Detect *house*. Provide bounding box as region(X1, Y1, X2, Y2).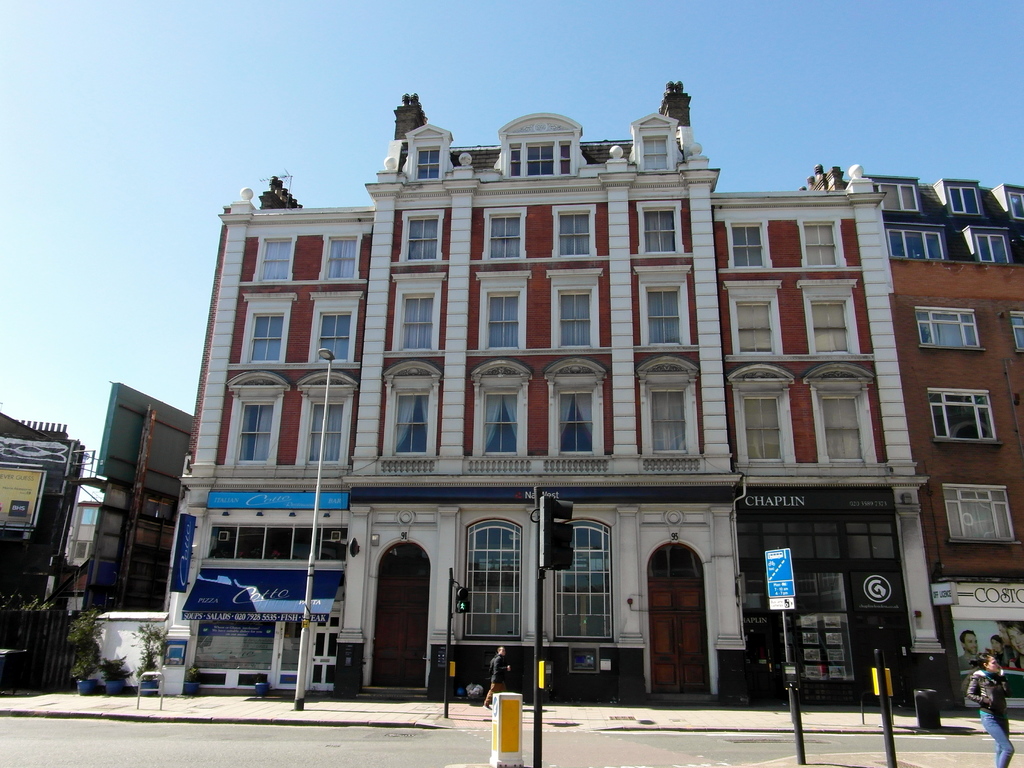
region(168, 73, 952, 697).
